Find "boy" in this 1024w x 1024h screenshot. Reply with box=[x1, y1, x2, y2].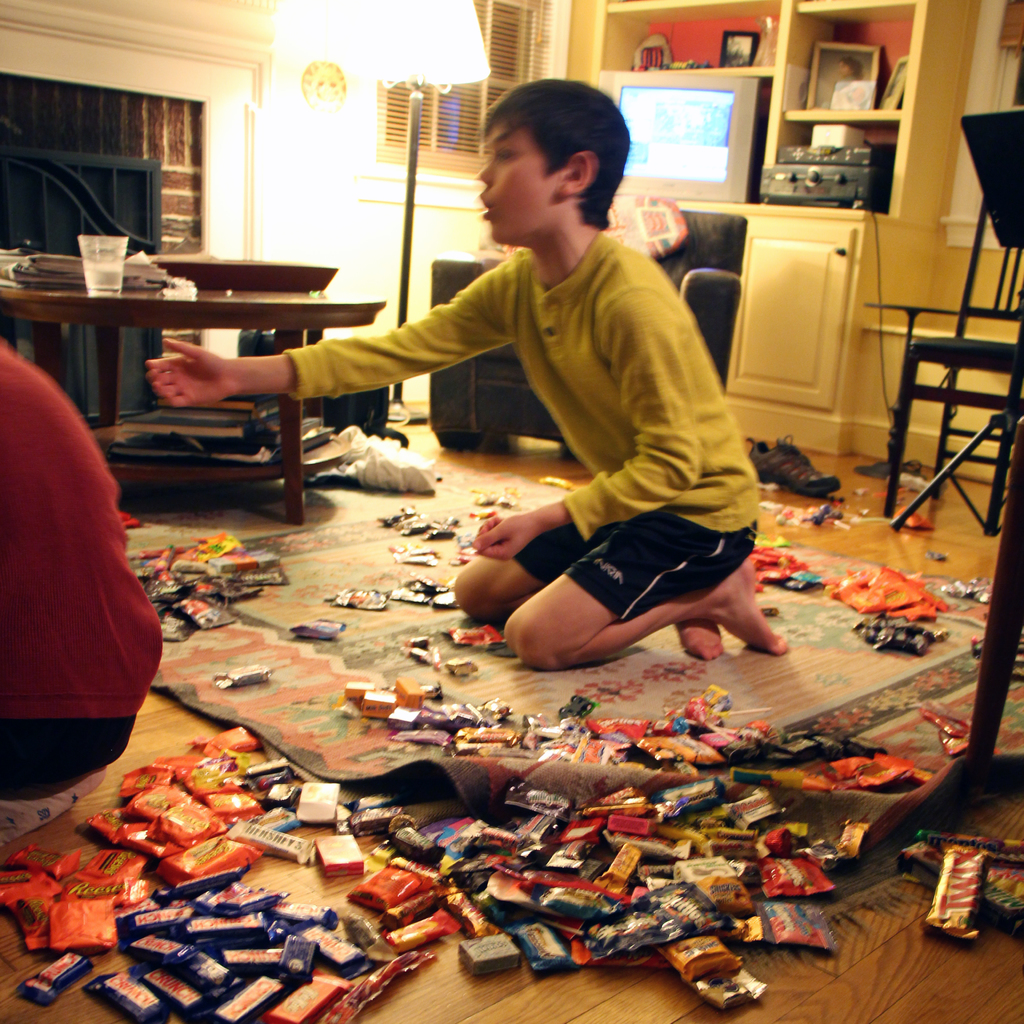
box=[221, 137, 774, 639].
